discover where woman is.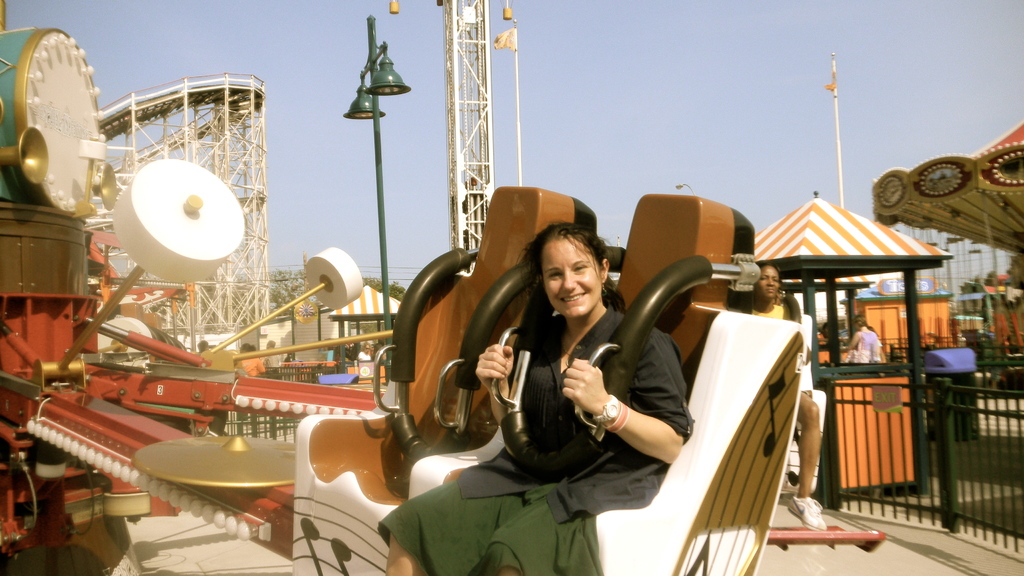
Discovered at 358:220:694:575.
